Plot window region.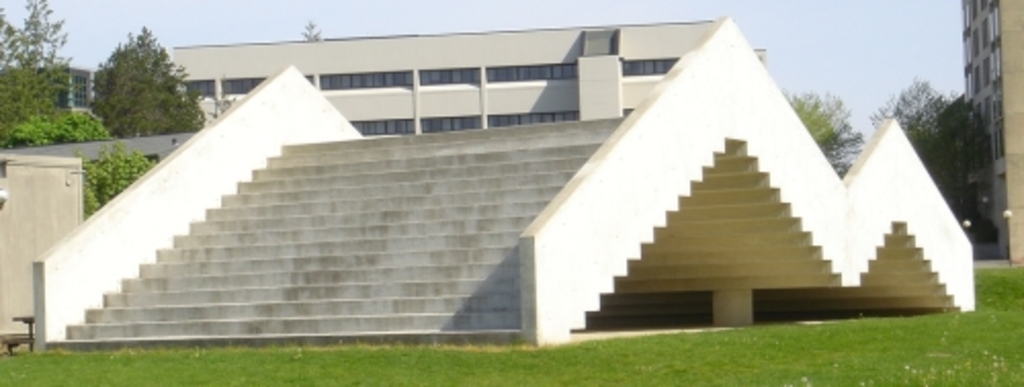
Plotted at [418, 63, 479, 86].
